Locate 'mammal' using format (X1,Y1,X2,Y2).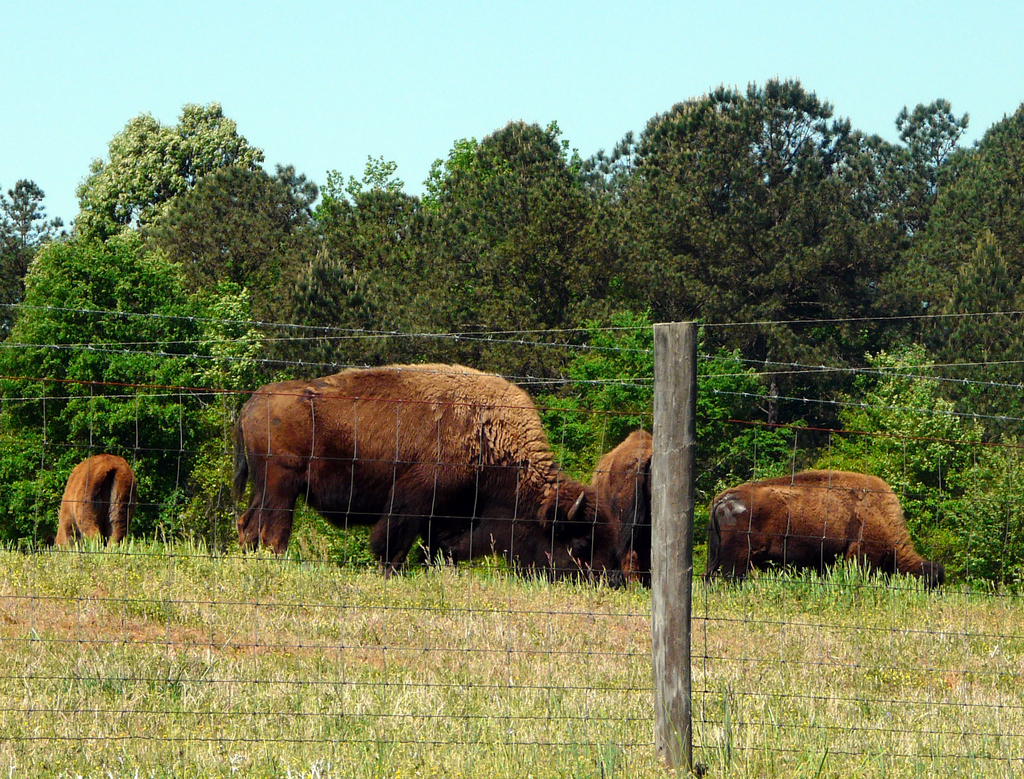
(712,475,952,594).
